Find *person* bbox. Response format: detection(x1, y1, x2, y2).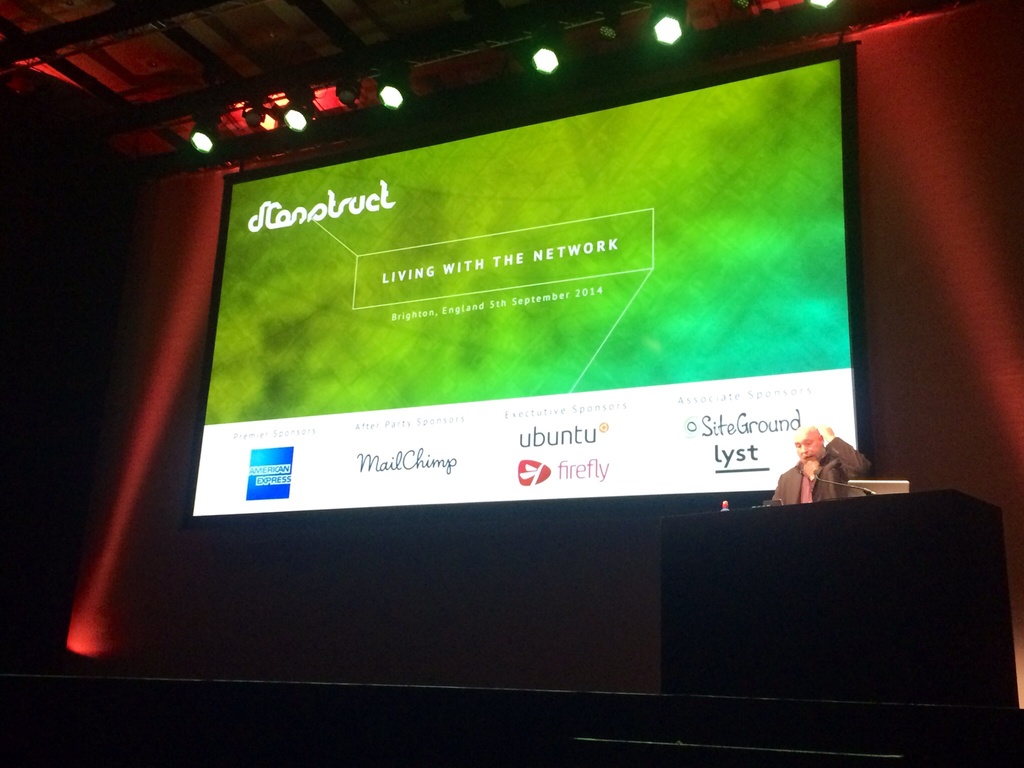
detection(768, 419, 875, 507).
